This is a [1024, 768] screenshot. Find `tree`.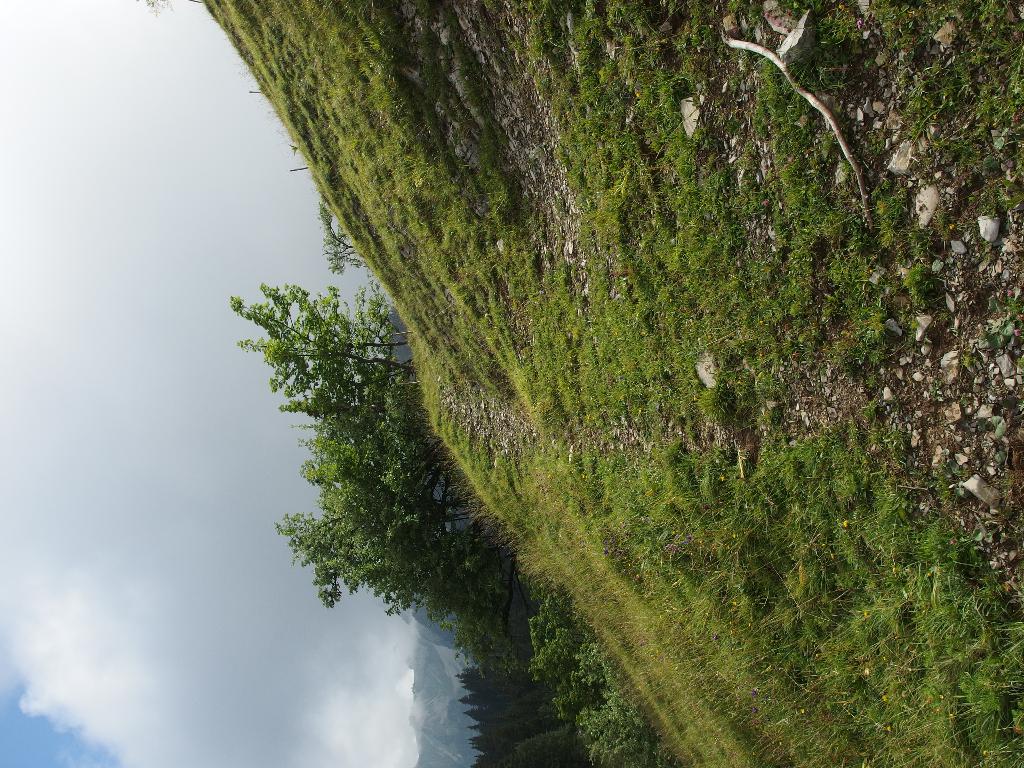
Bounding box: rect(232, 281, 420, 371).
